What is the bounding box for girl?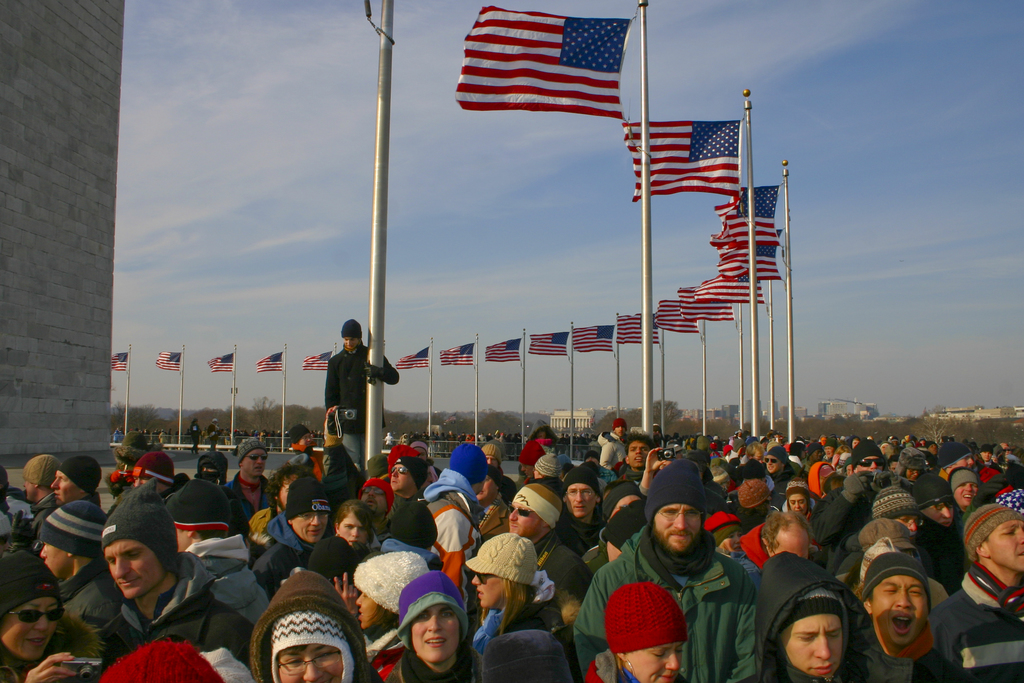
332 500 377 558.
